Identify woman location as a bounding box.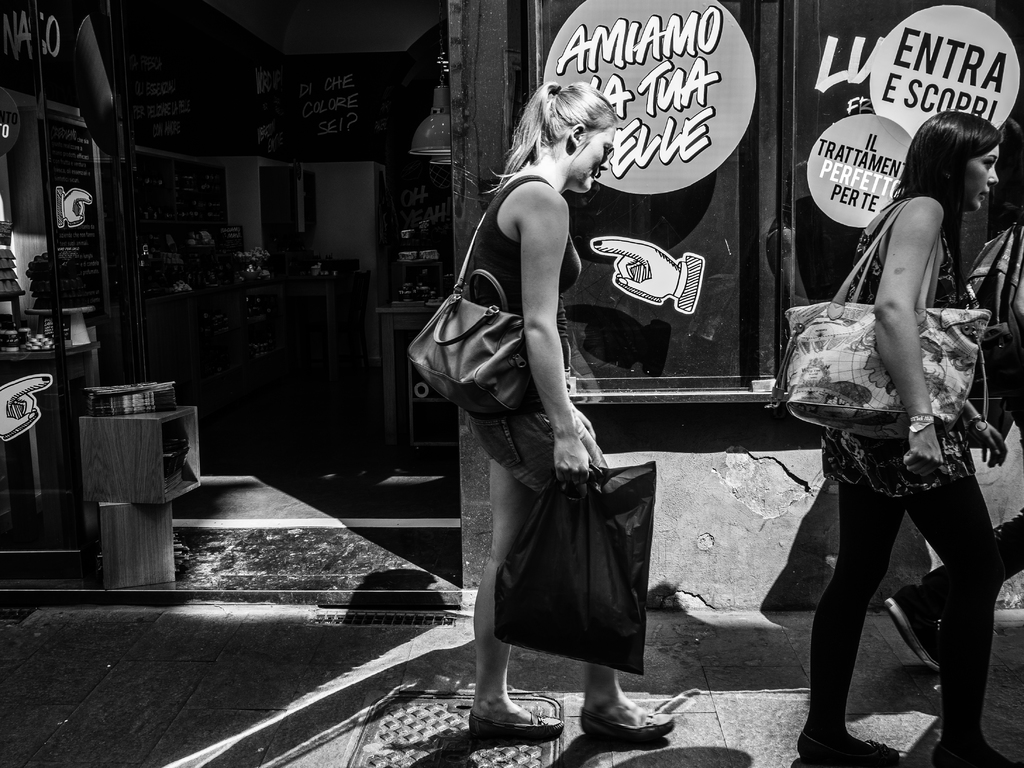
detection(776, 77, 1000, 762).
